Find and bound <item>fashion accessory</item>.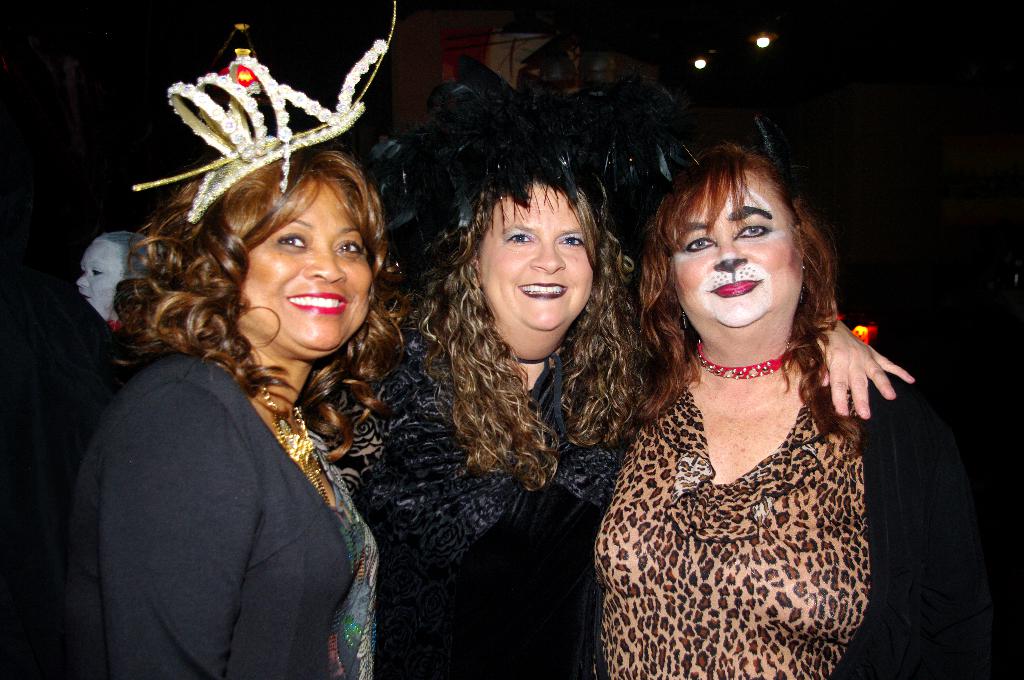
Bound: <region>129, 0, 399, 225</region>.
